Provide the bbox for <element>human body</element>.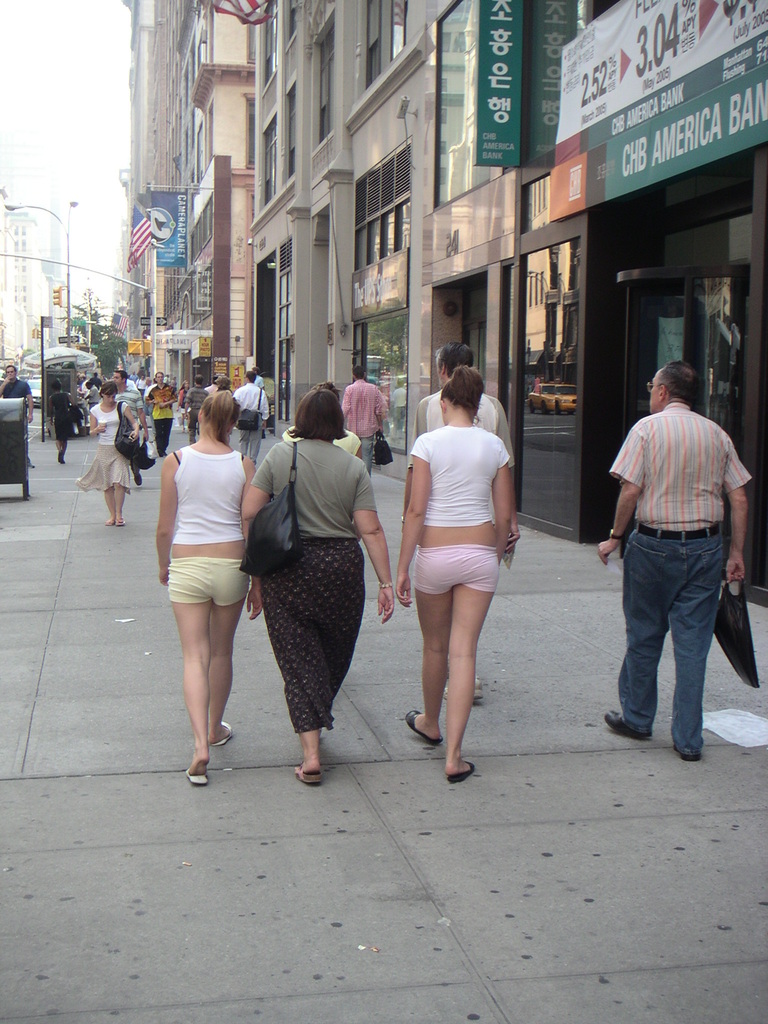
{"left": 596, "top": 363, "right": 756, "bottom": 758}.
